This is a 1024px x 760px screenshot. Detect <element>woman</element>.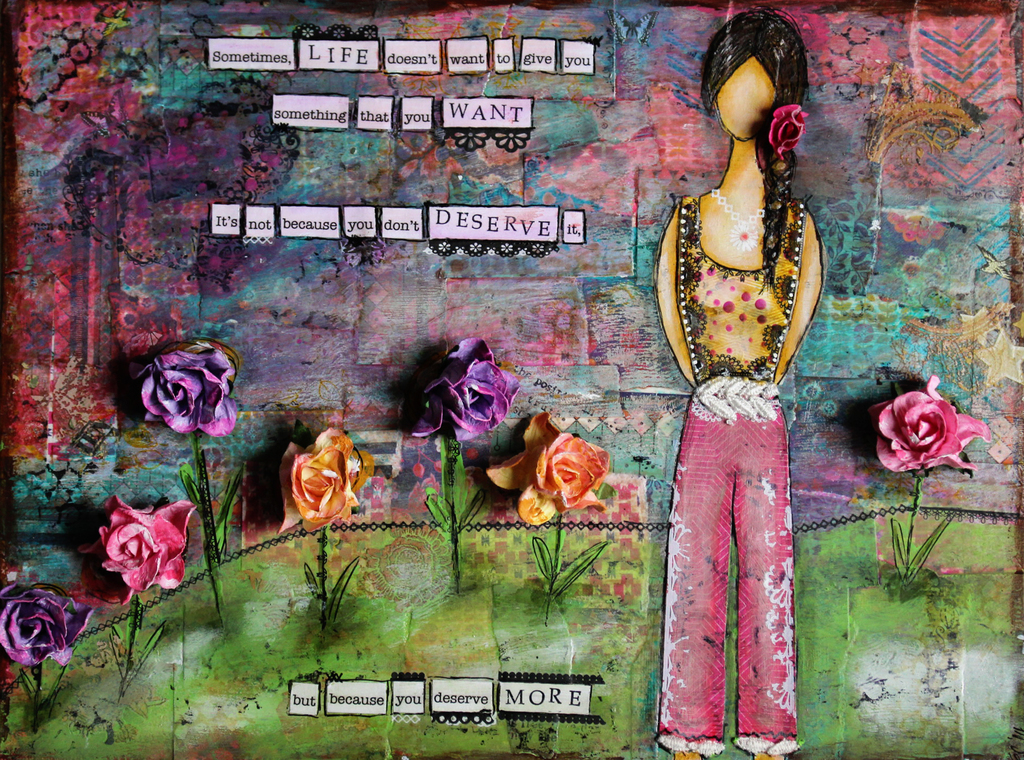
x1=642, y1=6, x2=834, y2=759.
